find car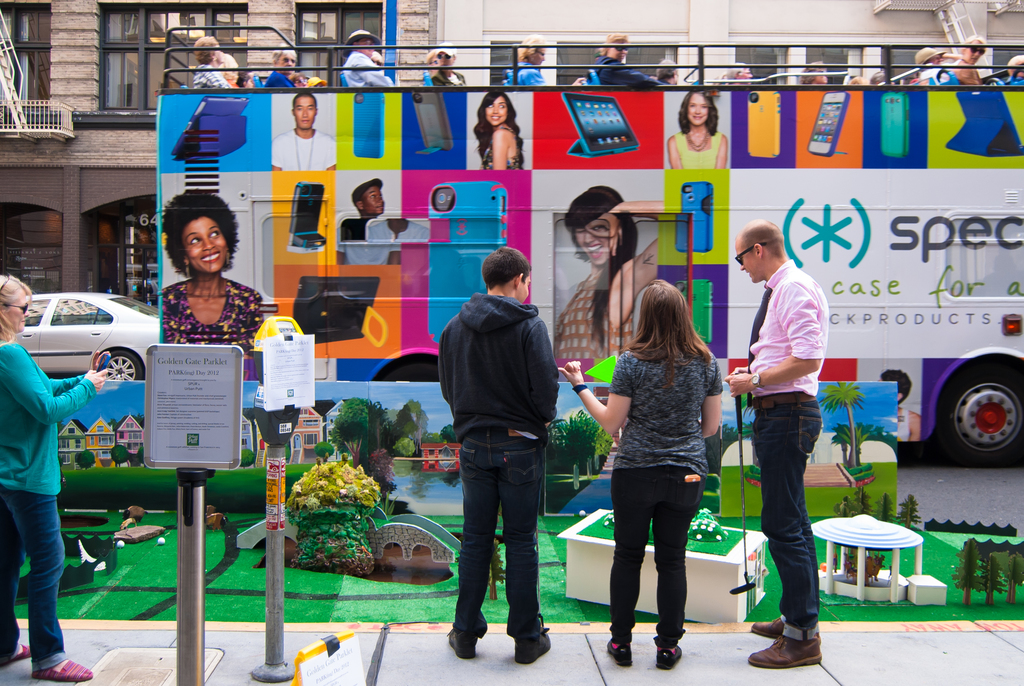
x1=15, y1=285, x2=164, y2=379
